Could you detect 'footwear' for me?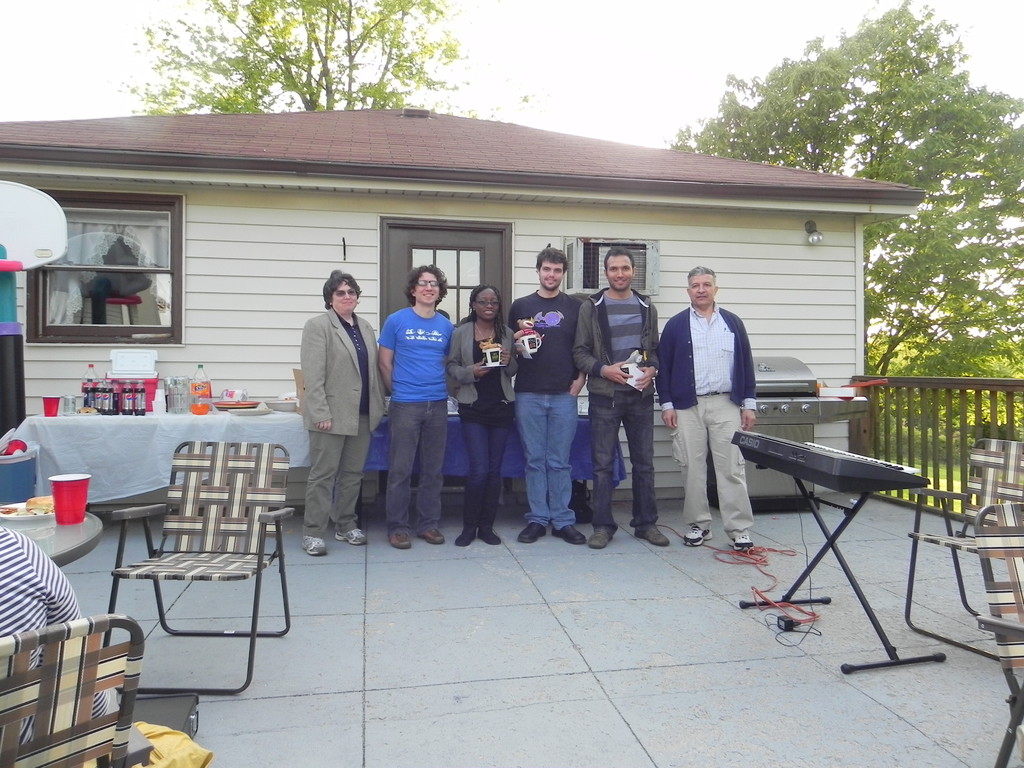
Detection result: bbox=(477, 528, 501, 545).
